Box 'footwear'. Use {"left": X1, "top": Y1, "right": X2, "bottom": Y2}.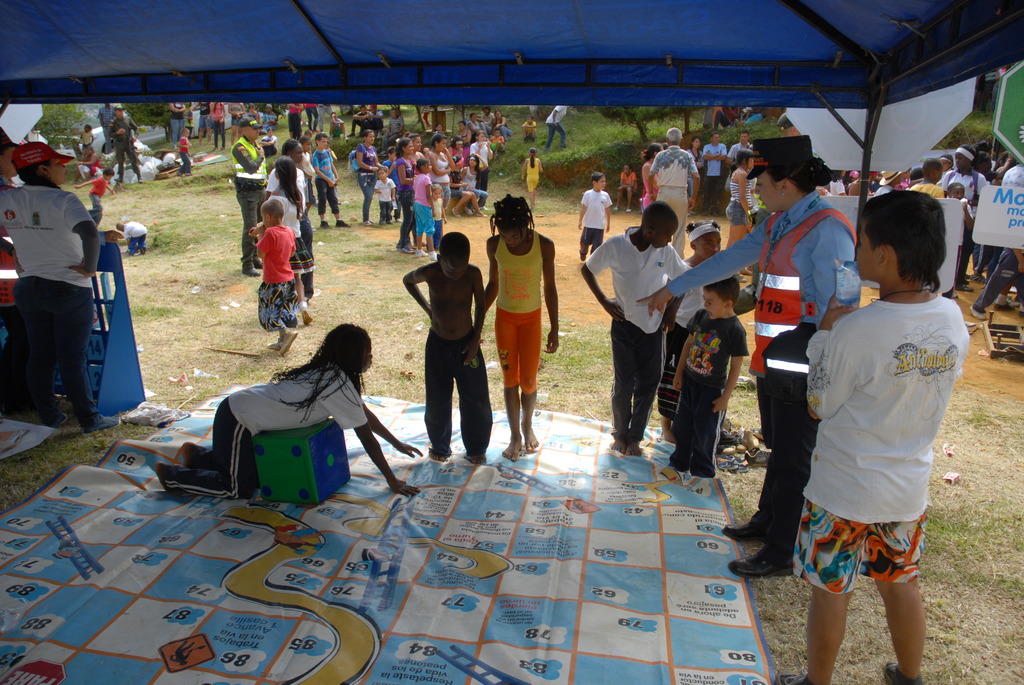
{"left": 777, "top": 670, "right": 811, "bottom": 684}.
